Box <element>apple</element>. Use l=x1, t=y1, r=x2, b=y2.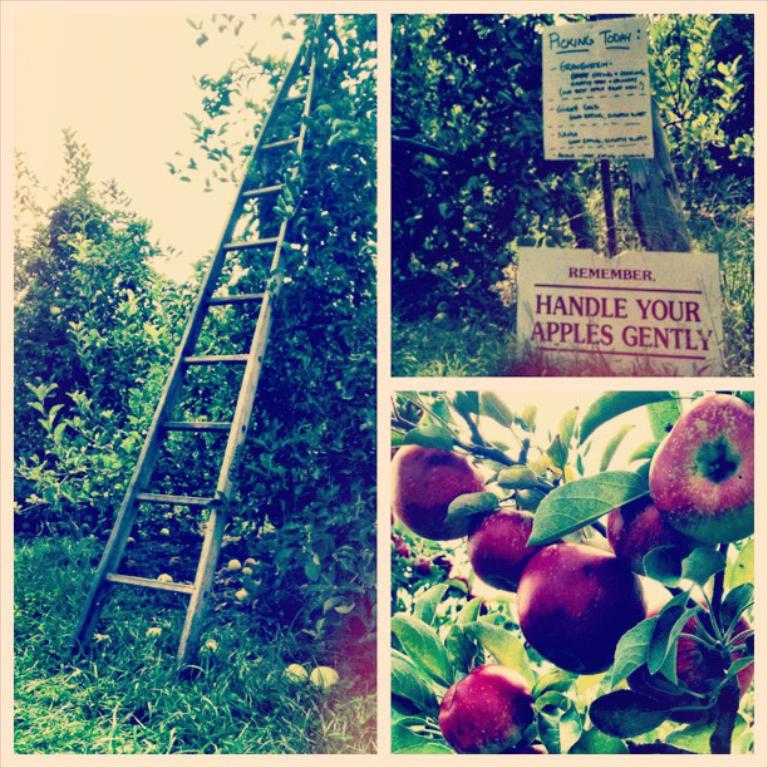
l=648, t=597, r=754, b=728.
